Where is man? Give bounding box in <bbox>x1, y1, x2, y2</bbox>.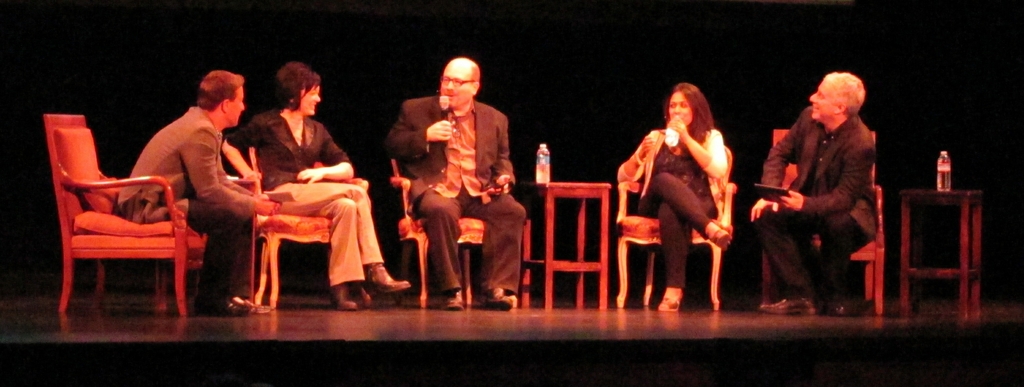
<bbox>380, 59, 519, 308</bbox>.
